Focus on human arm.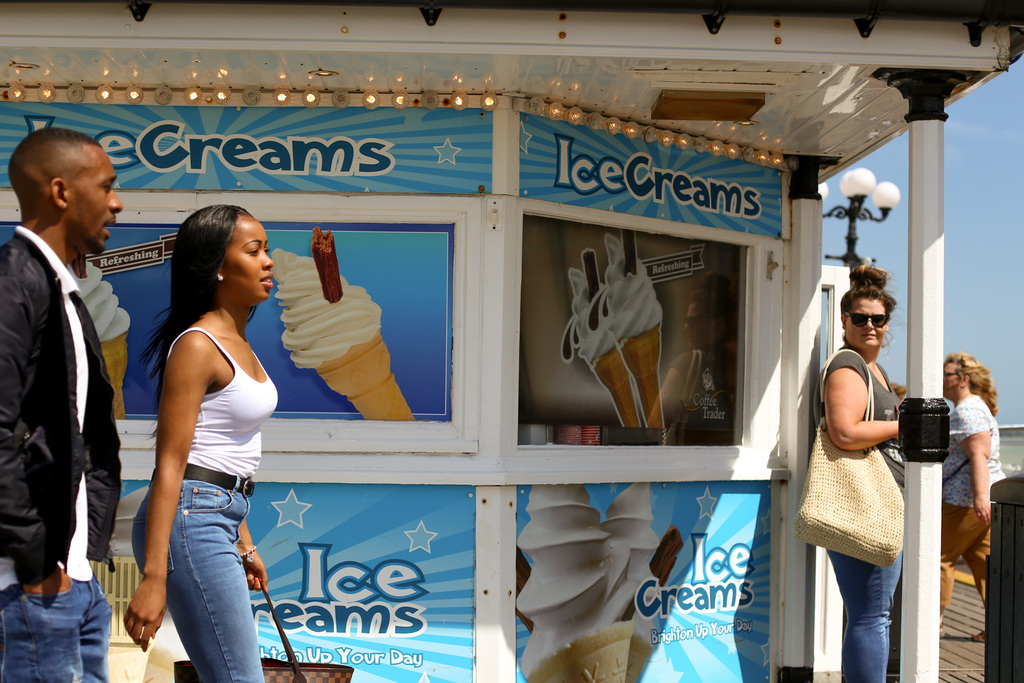
Focused at [118, 331, 221, 651].
